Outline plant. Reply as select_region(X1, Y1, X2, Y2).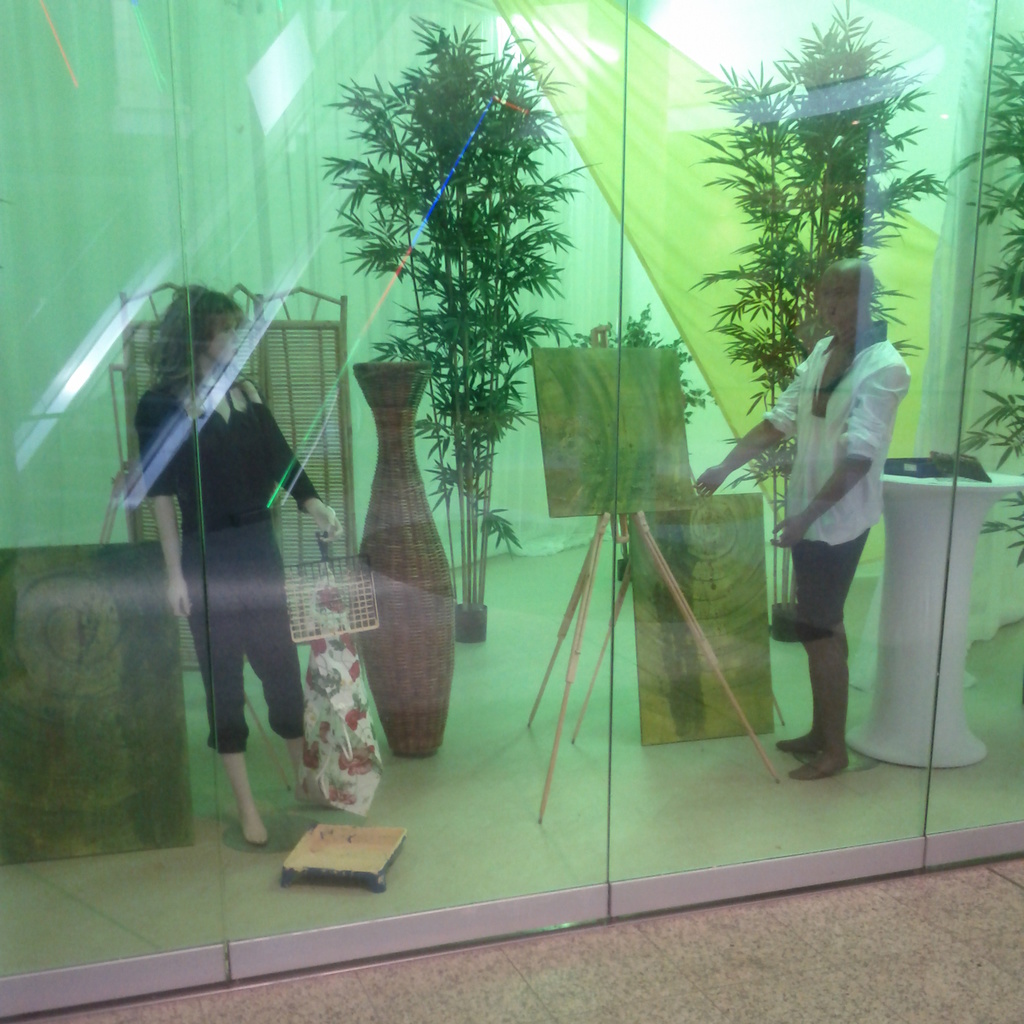
select_region(934, 10, 1023, 559).
